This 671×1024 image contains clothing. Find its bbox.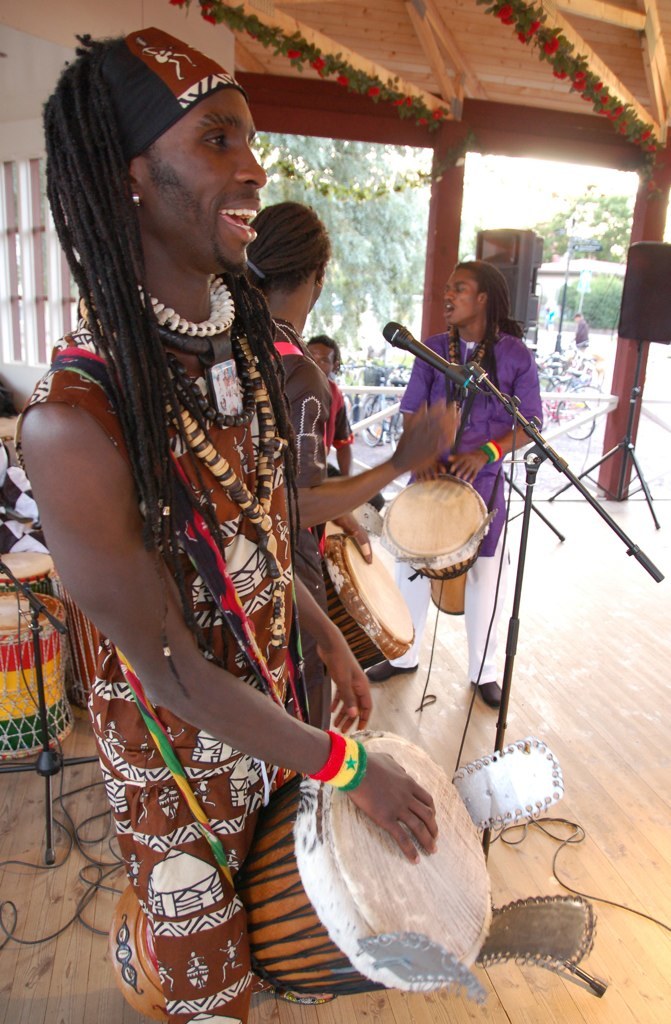
[left=63, top=236, right=424, bottom=997].
